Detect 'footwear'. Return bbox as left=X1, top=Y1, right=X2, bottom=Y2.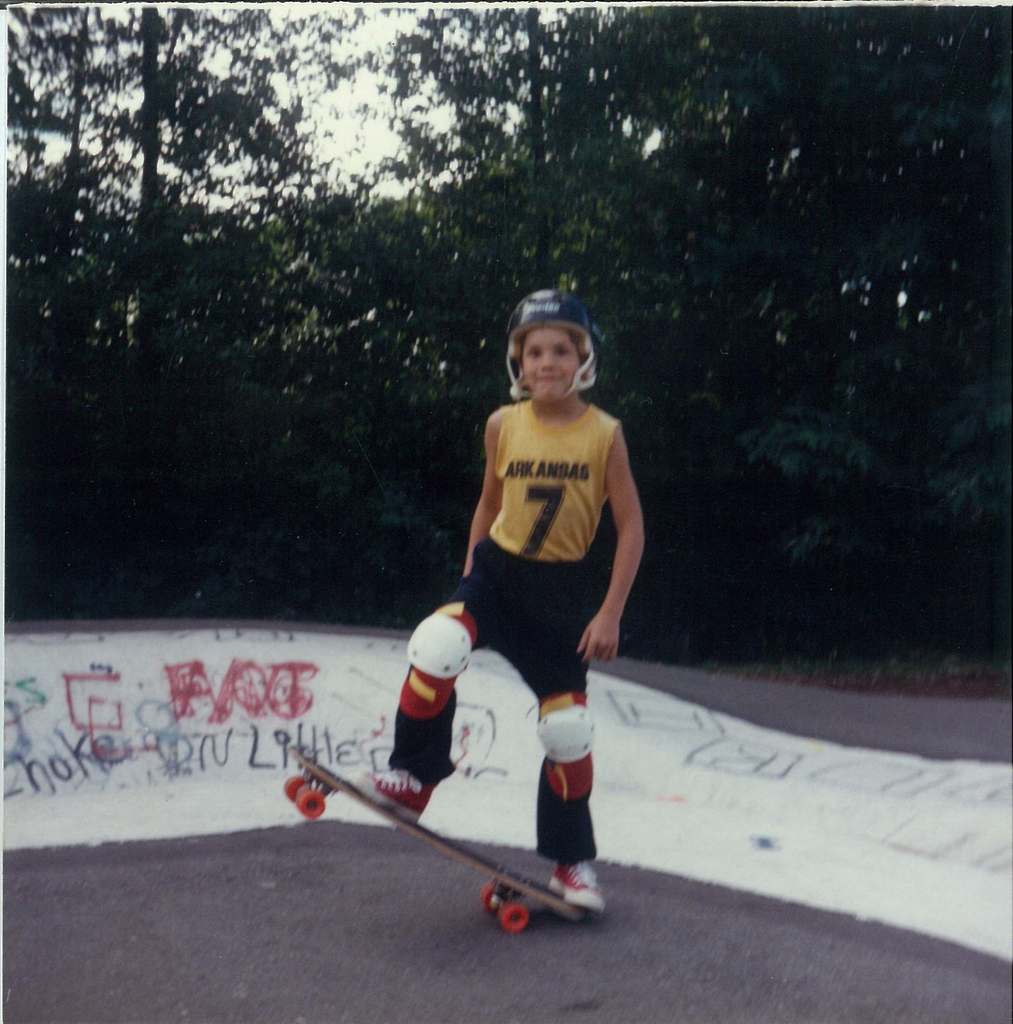
left=546, top=861, right=600, bottom=910.
